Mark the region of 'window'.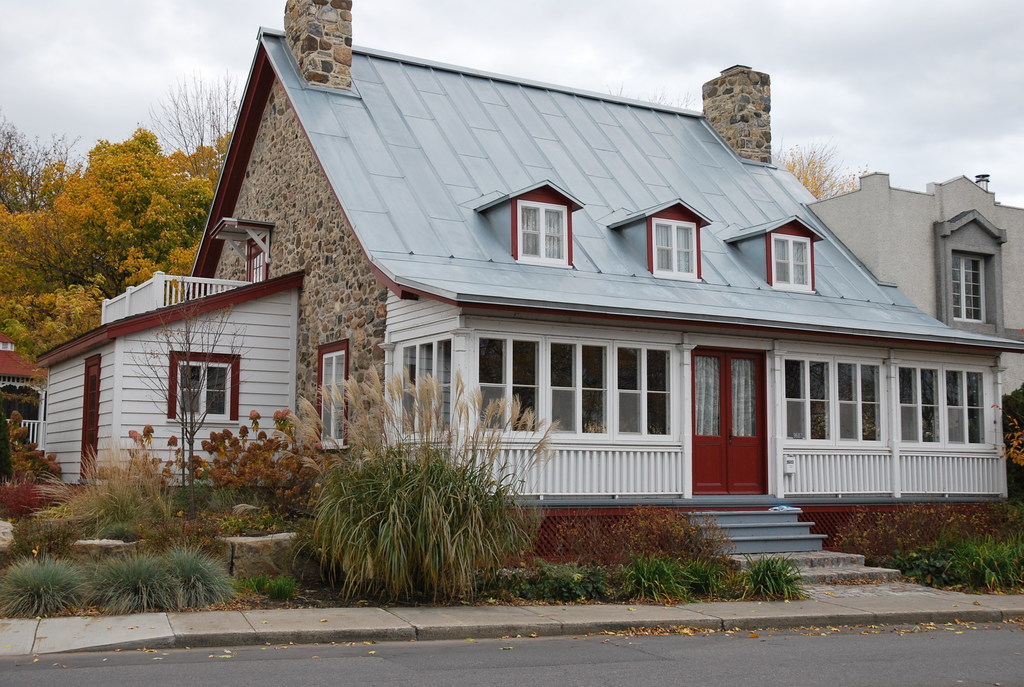
Region: [left=317, top=346, right=346, bottom=447].
